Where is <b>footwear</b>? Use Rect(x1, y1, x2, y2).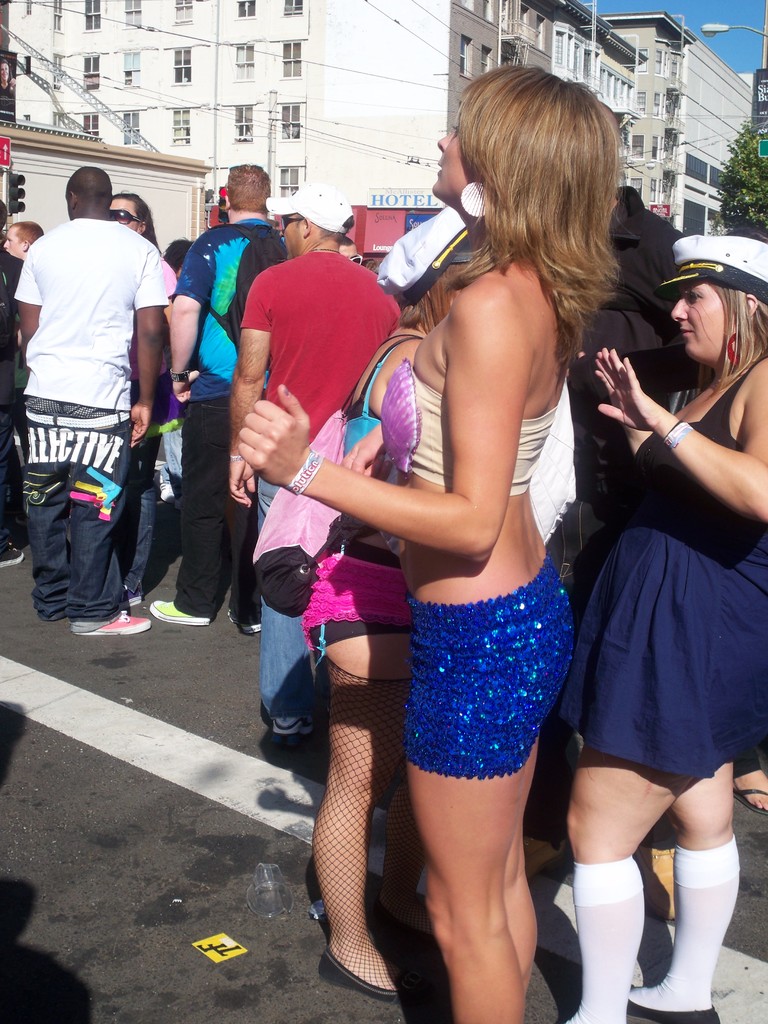
Rect(122, 583, 145, 604).
